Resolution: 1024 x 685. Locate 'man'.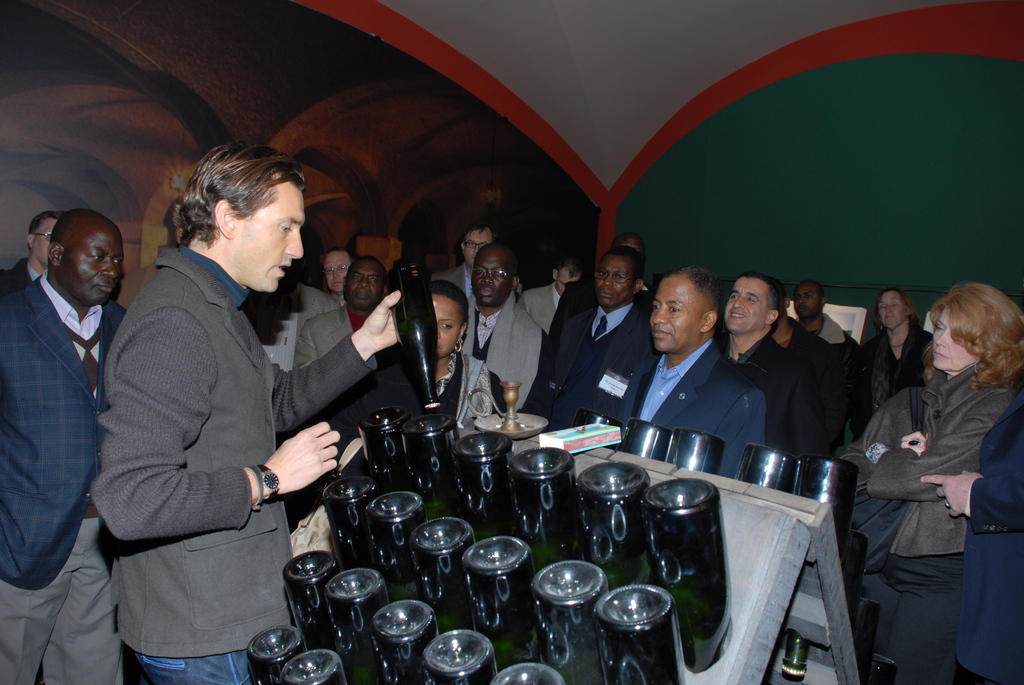
765:270:844:462.
